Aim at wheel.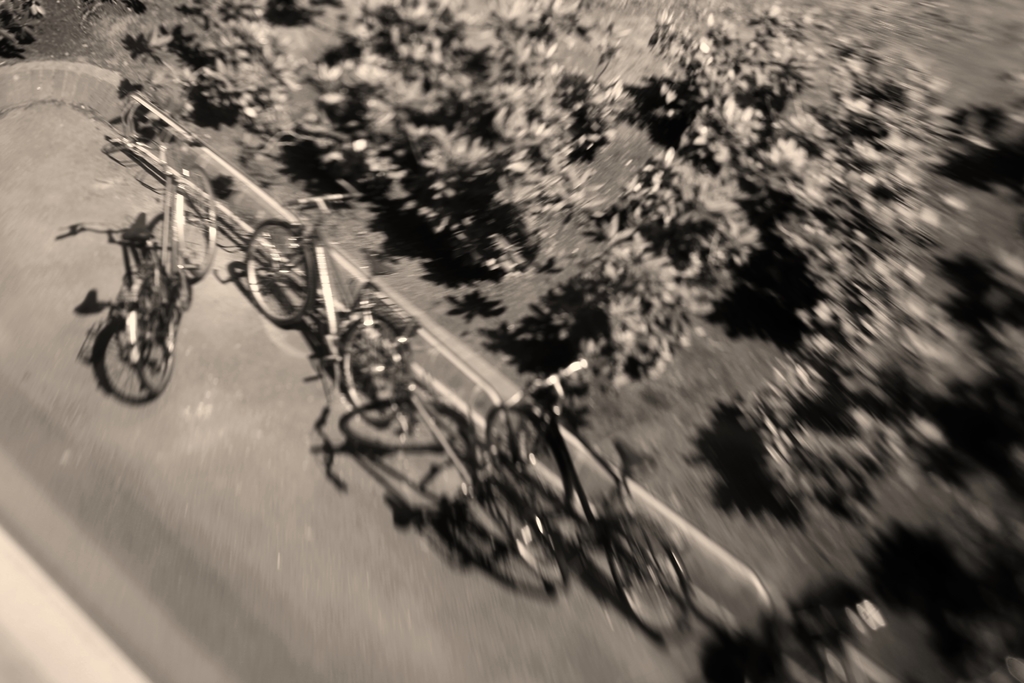
Aimed at BBox(598, 523, 691, 642).
